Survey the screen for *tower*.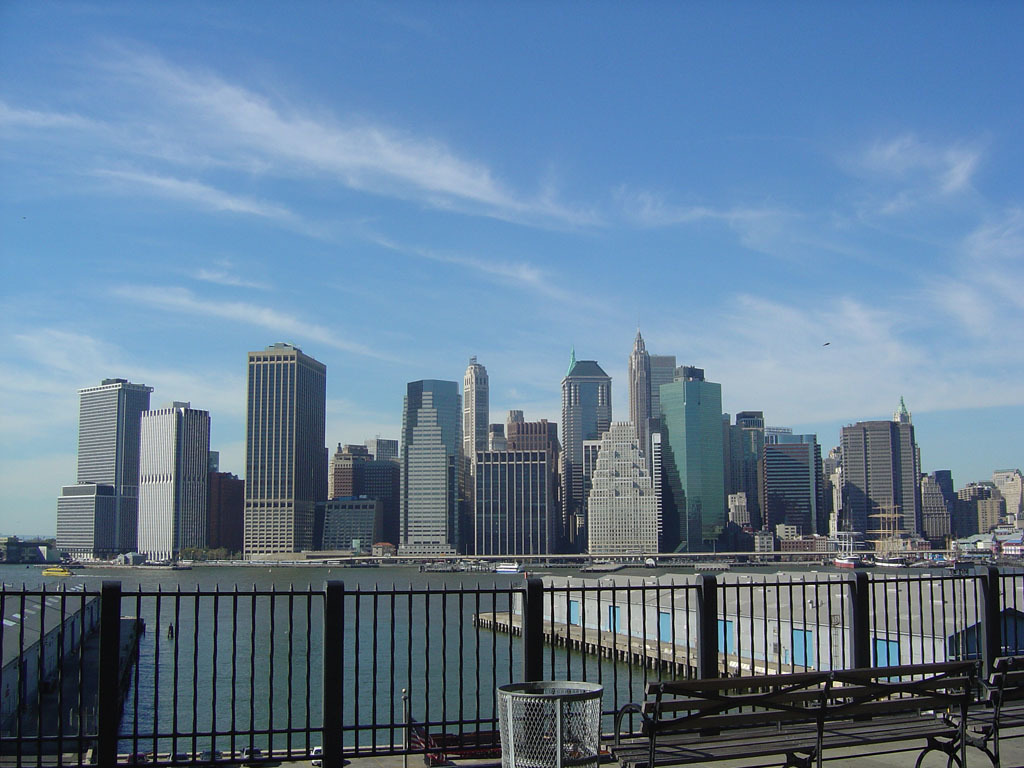
Survey found: box(210, 313, 332, 545).
